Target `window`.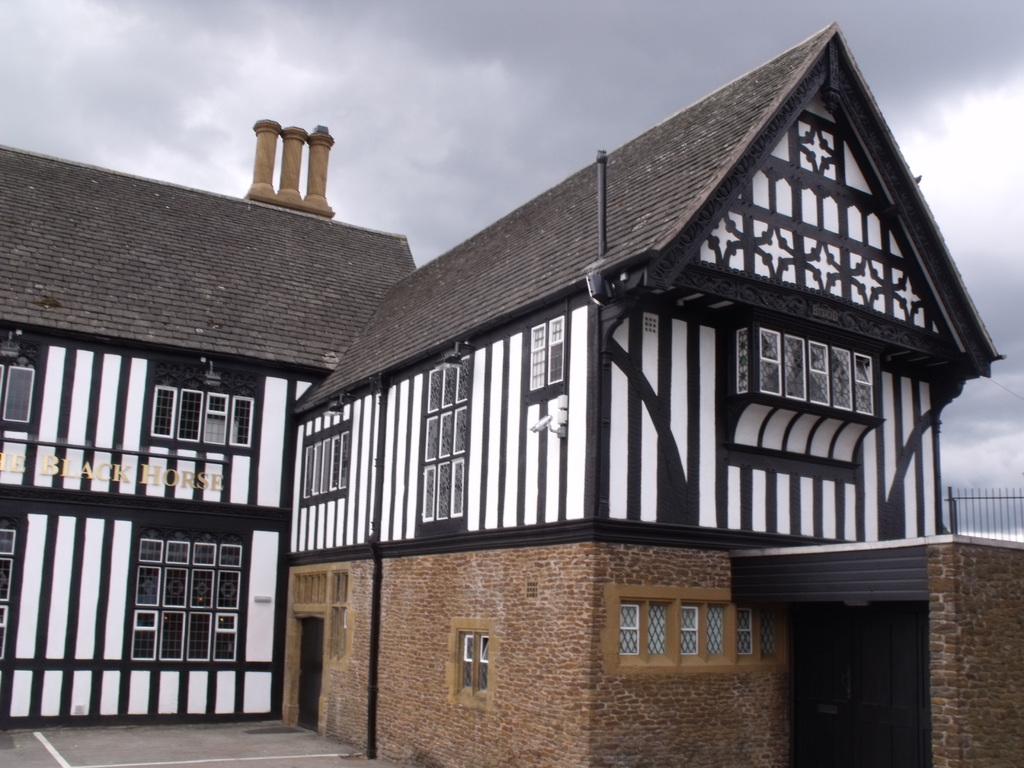
Target region: 300,423,350,505.
